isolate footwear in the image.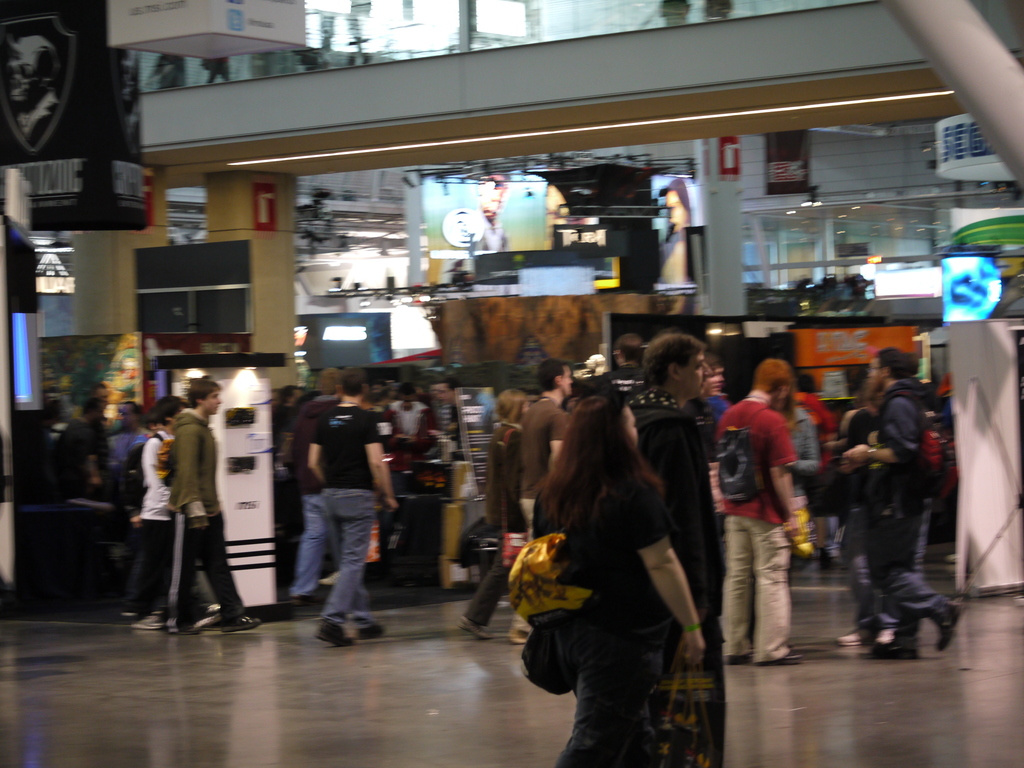
Isolated region: left=835, top=631, right=864, bottom=644.
